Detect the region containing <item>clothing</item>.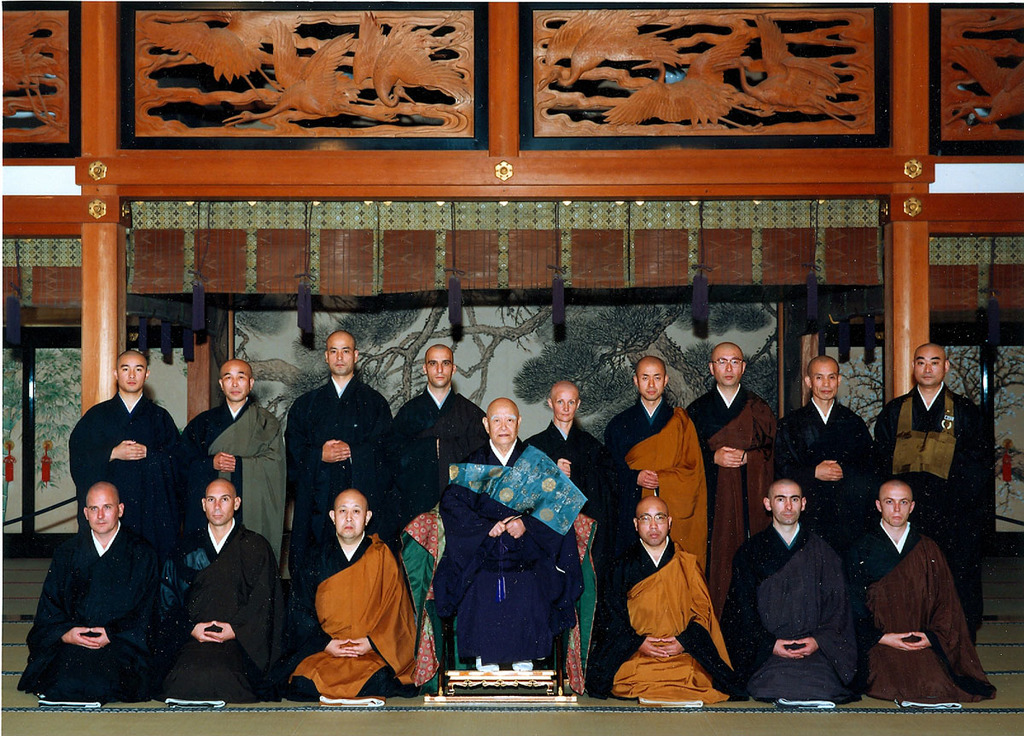
region(375, 380, 486, 495).
